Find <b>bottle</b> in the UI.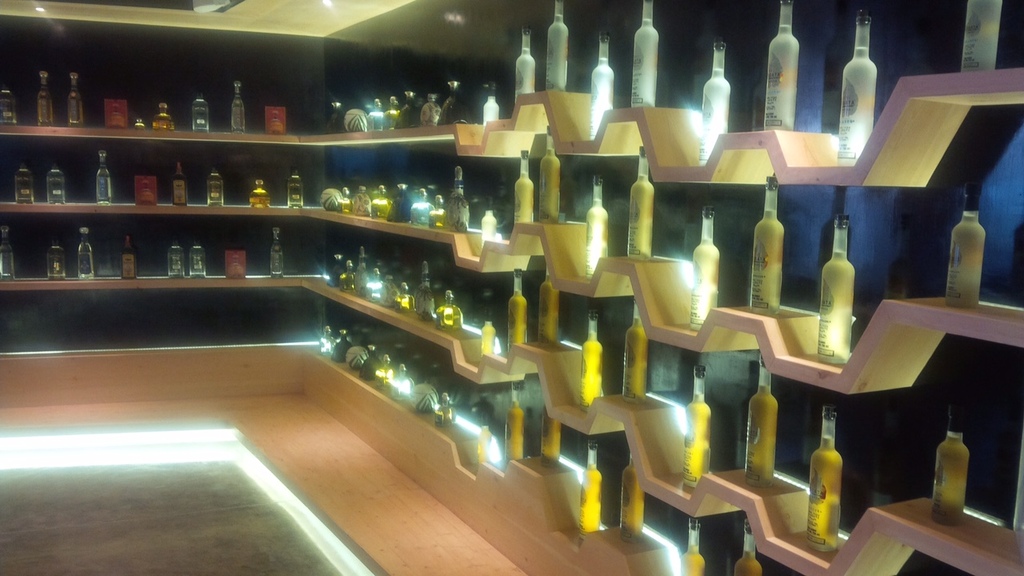
UI element at bbox=(960, 0, 1001, 70).
